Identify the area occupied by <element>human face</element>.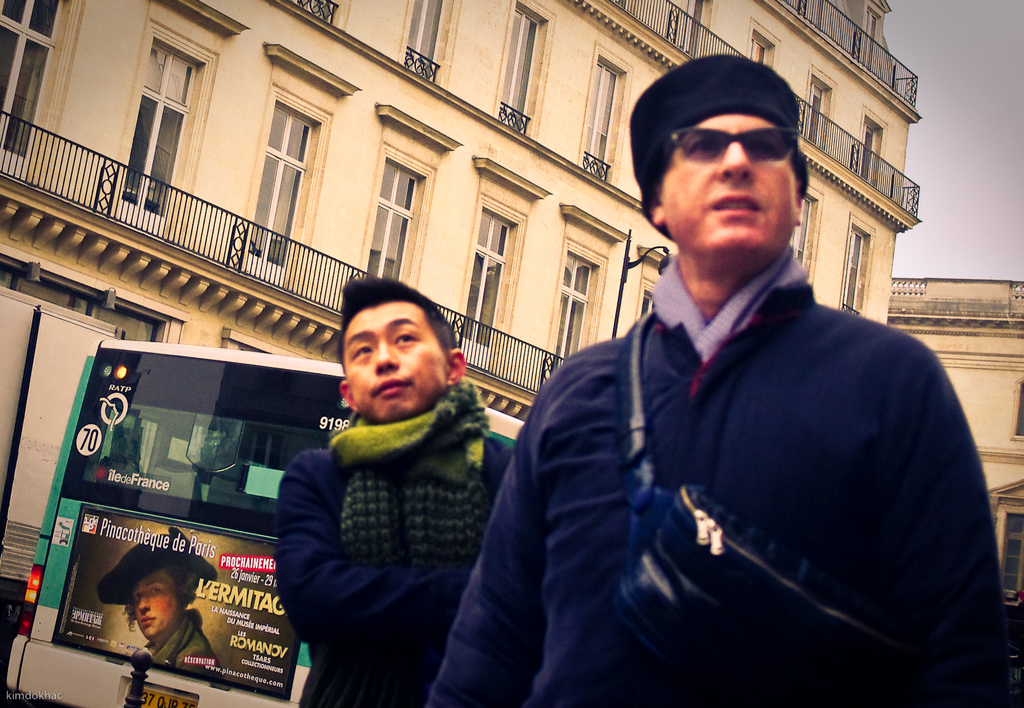
Area: 660:113:797:253.
